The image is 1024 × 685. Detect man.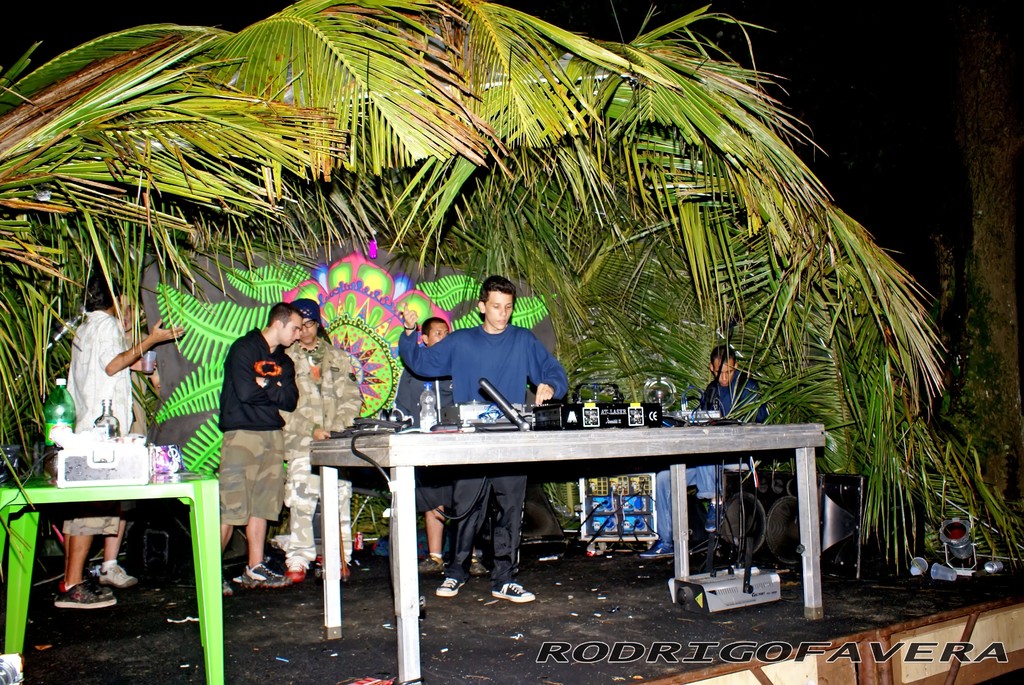
Detection: BBox(637, 340, 770, 560).
